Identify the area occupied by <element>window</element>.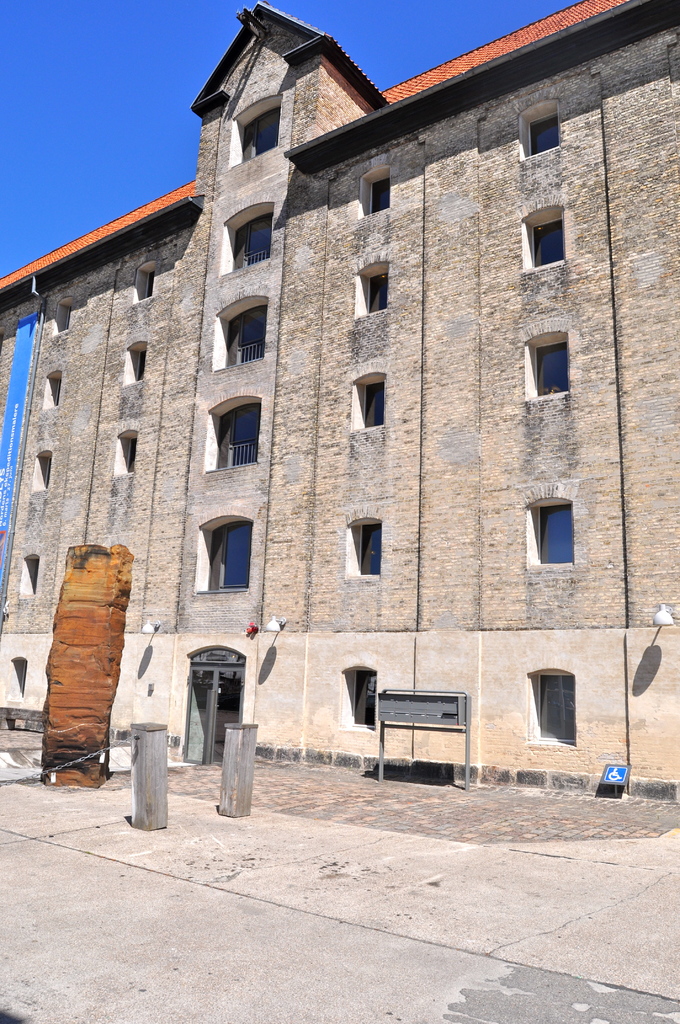
Area: region(357, 162, 391, 221).
